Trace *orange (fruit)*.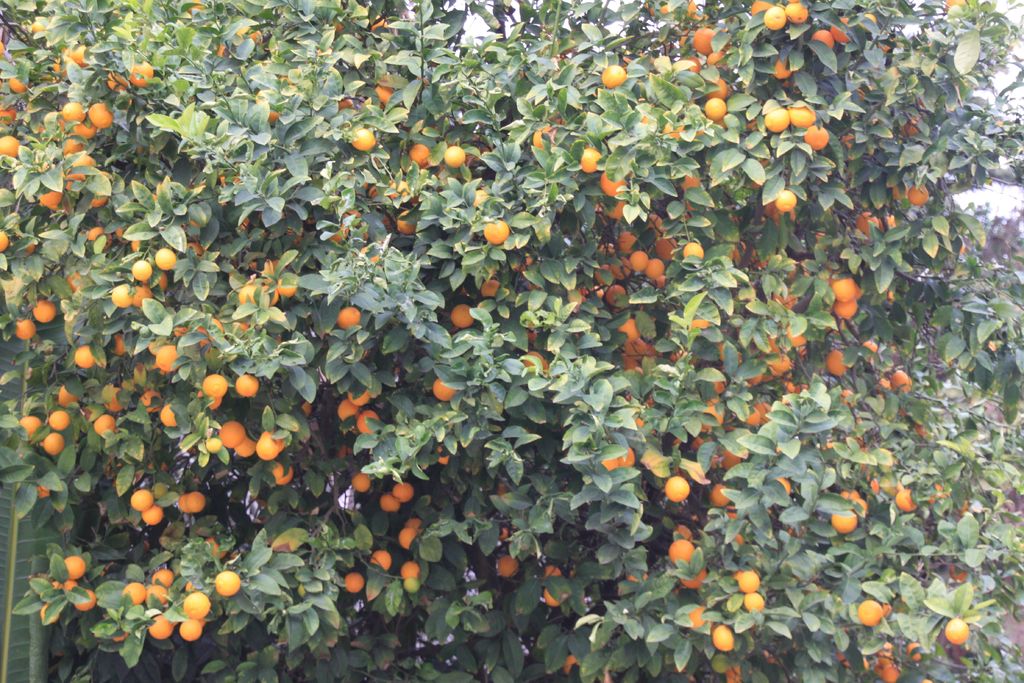
Traced to detection(272, 469, 293, 485).
